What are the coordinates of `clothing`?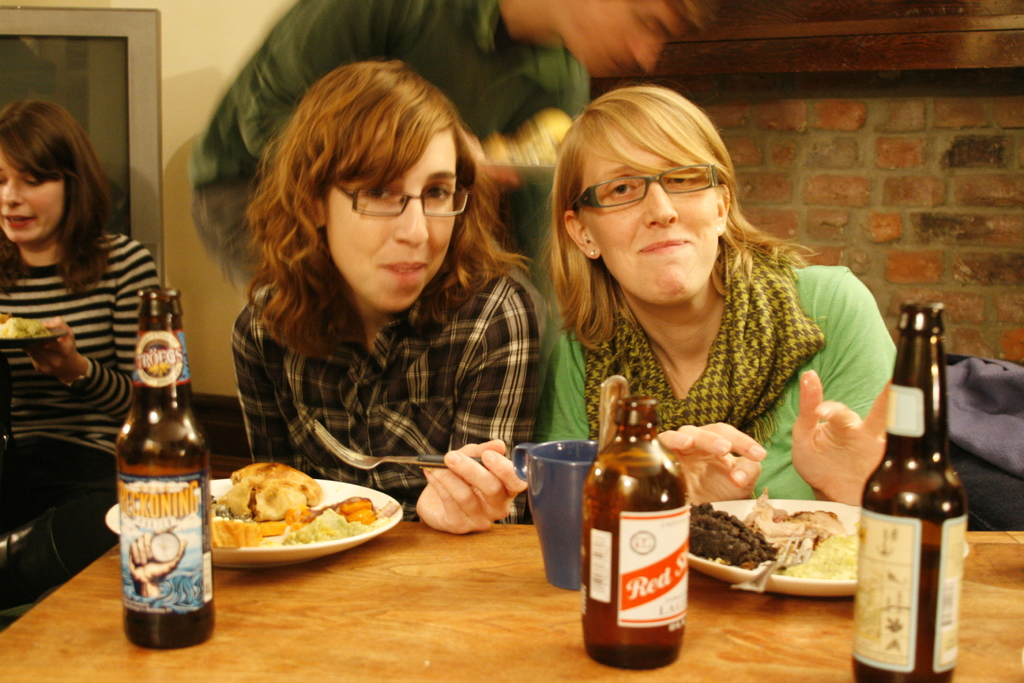
<box>0,227,168,557</box>.
